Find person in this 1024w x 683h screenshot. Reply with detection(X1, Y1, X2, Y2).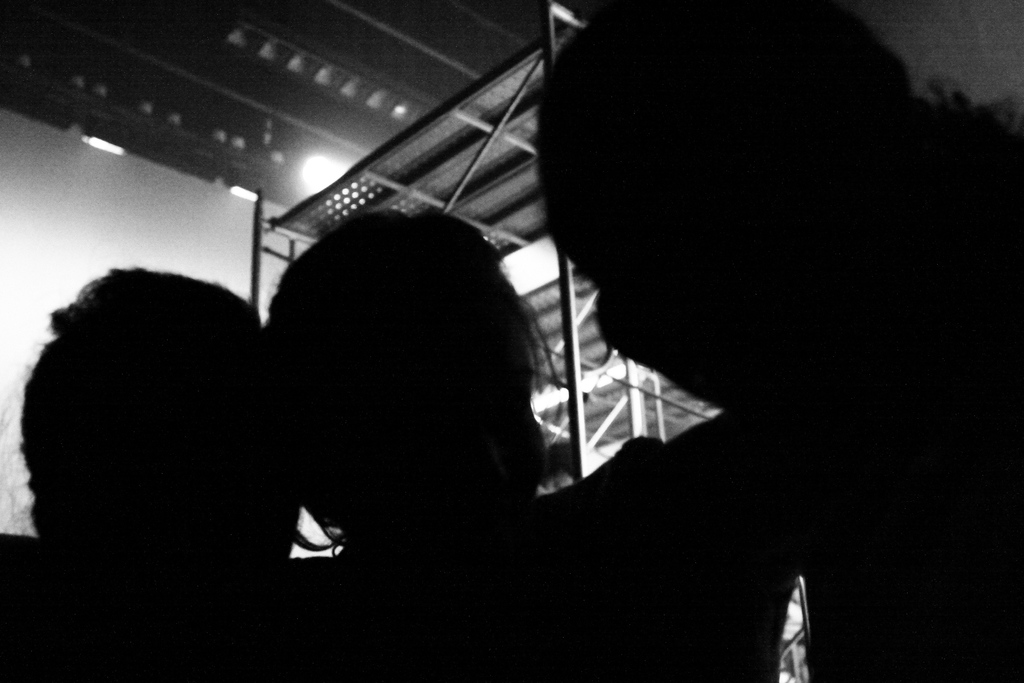
detection(267, 217, 562, 553).
